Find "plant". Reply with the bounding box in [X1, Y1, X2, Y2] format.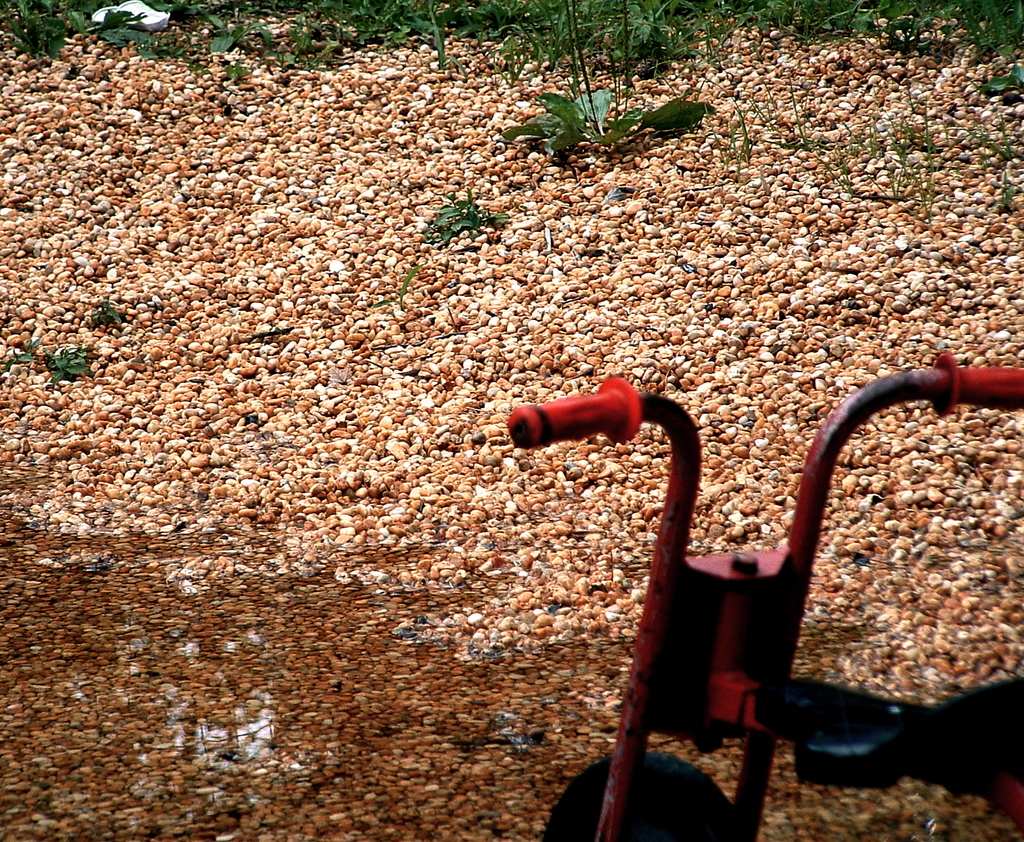
[370, 264, 425, 320].
